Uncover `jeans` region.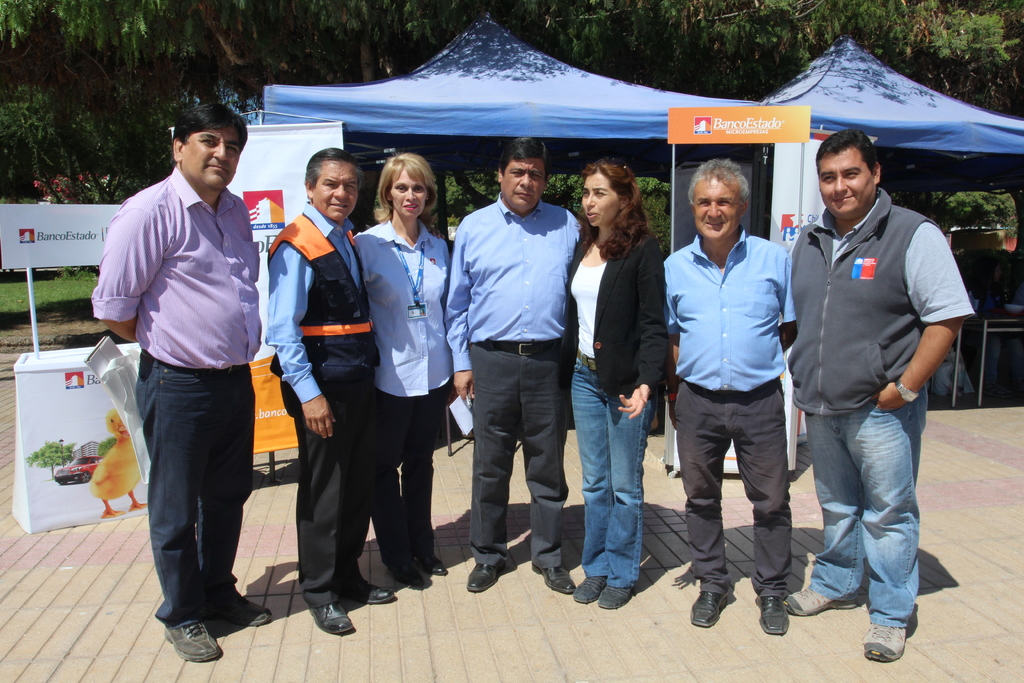
Uncovered: bbox=[131, 347, 266, 630].
